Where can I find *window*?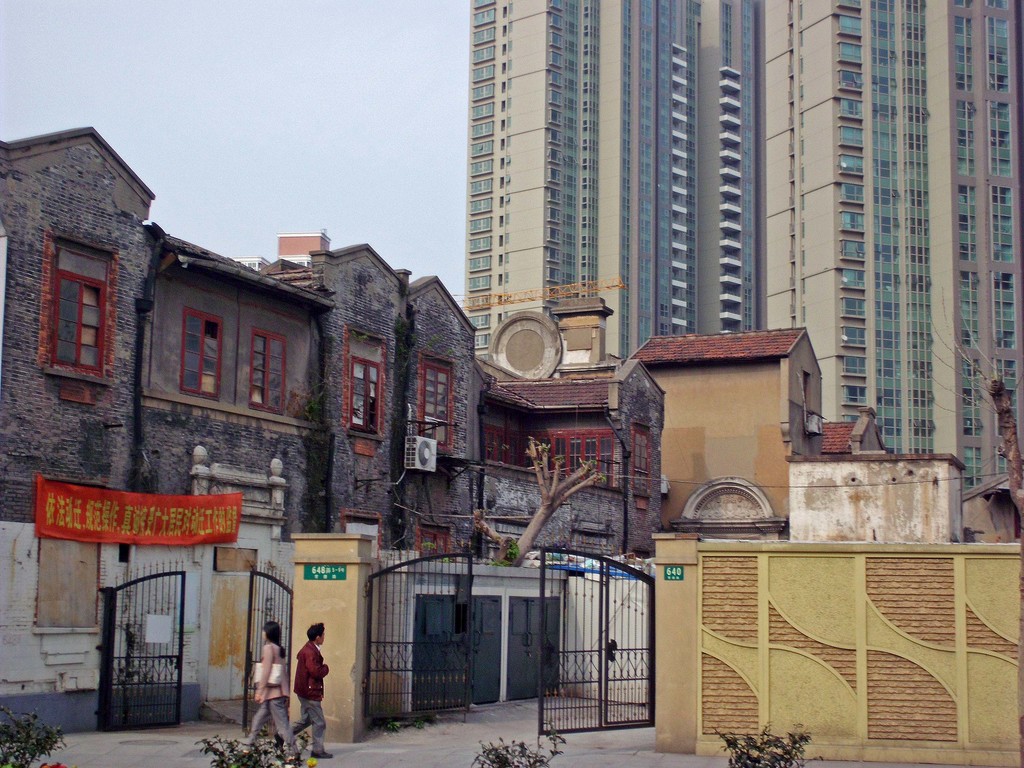
You can find it at {"left": 833, "top": 13, "right": 865, "bottom": 37}.
